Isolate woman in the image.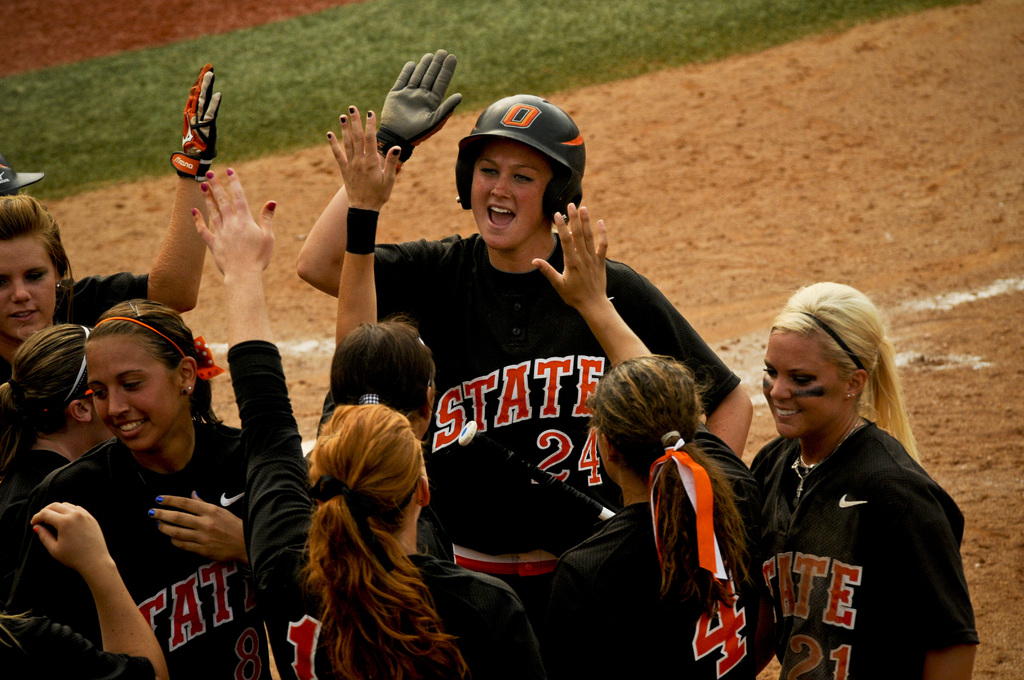
Isolated region: left=547, top=203, right=761, bottom=679.
